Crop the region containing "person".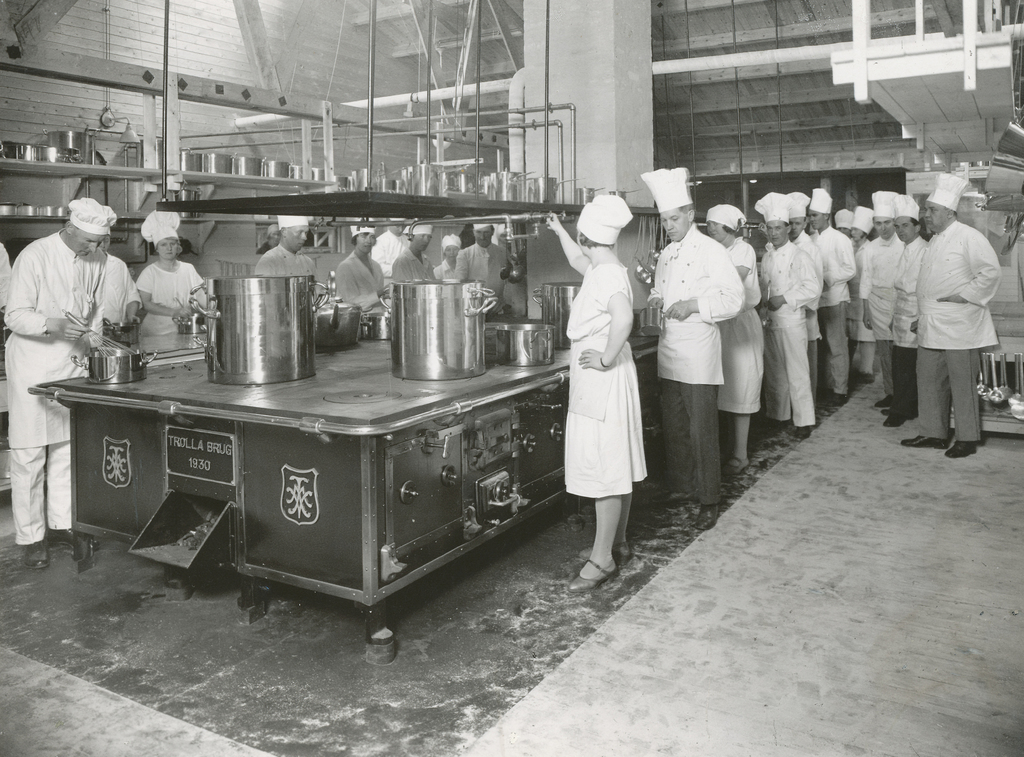
Crop region: (x1=100, y1=254, x2=145, y2=352).
